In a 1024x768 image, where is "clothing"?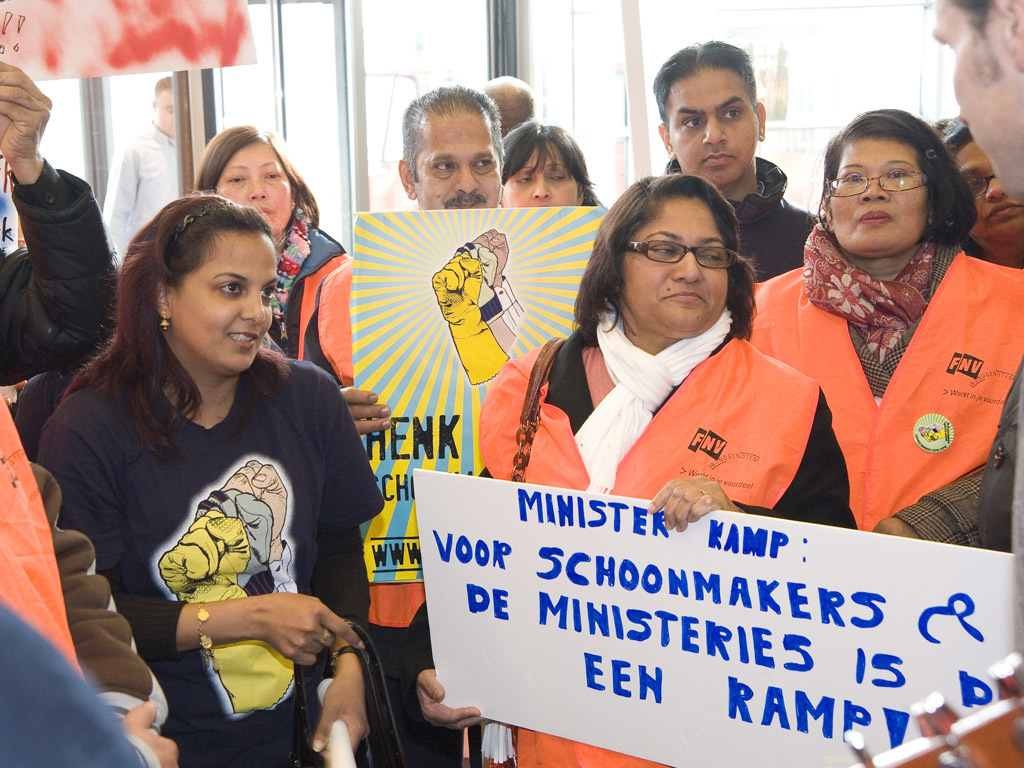
(467, 297, 874, 767).
